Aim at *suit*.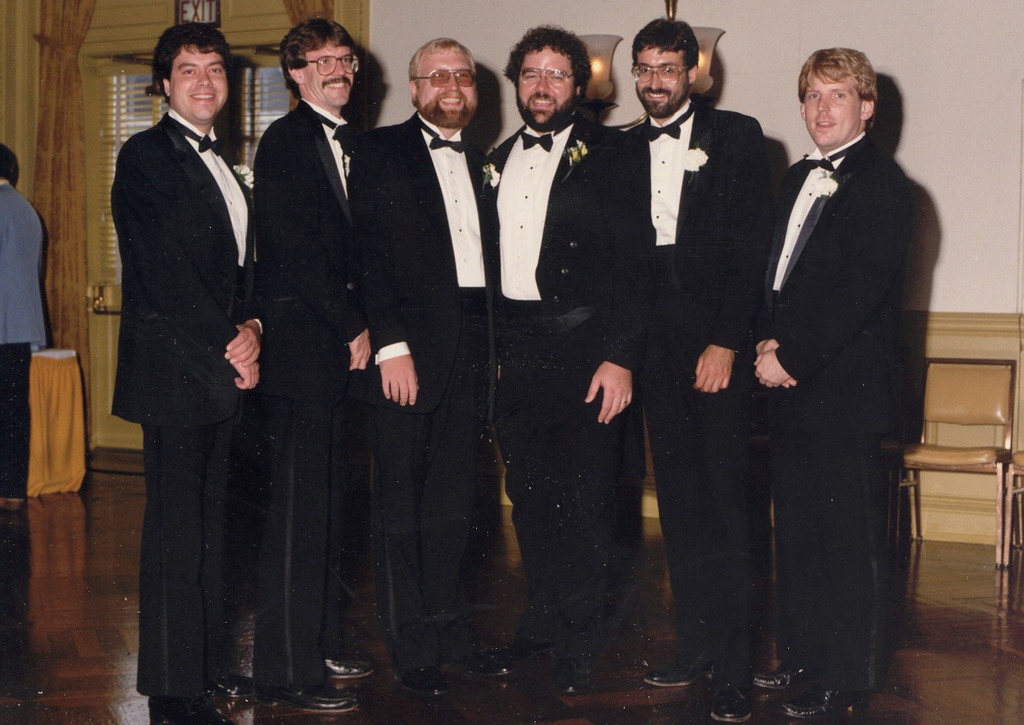
Aimed at [0,173,46,499].
